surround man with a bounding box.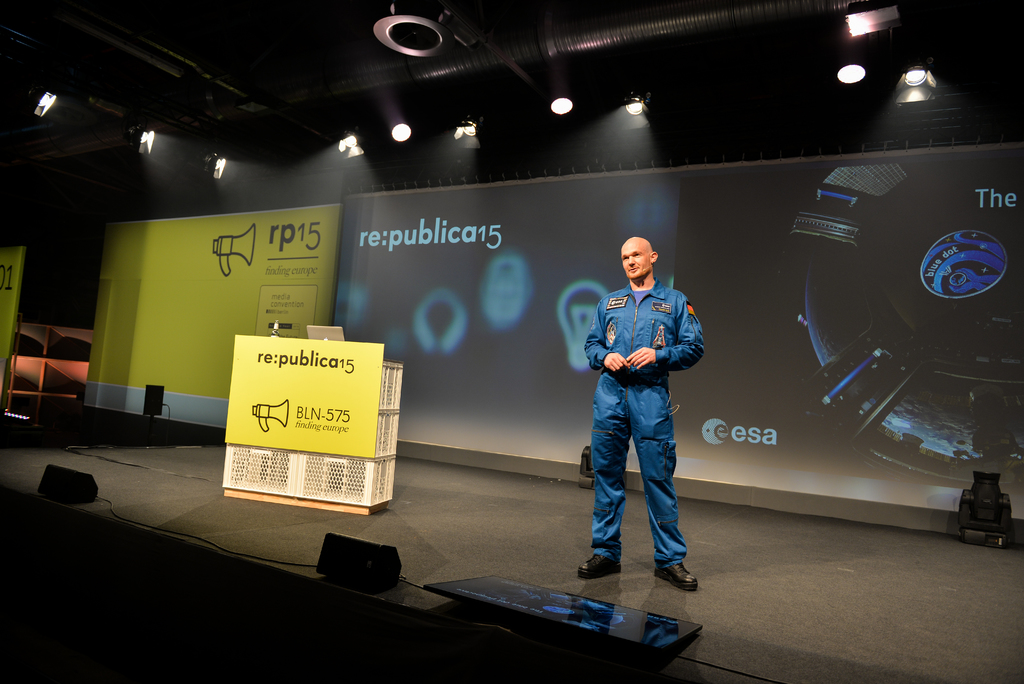
<bbox>581, 236, 705, 590</bbox>.
